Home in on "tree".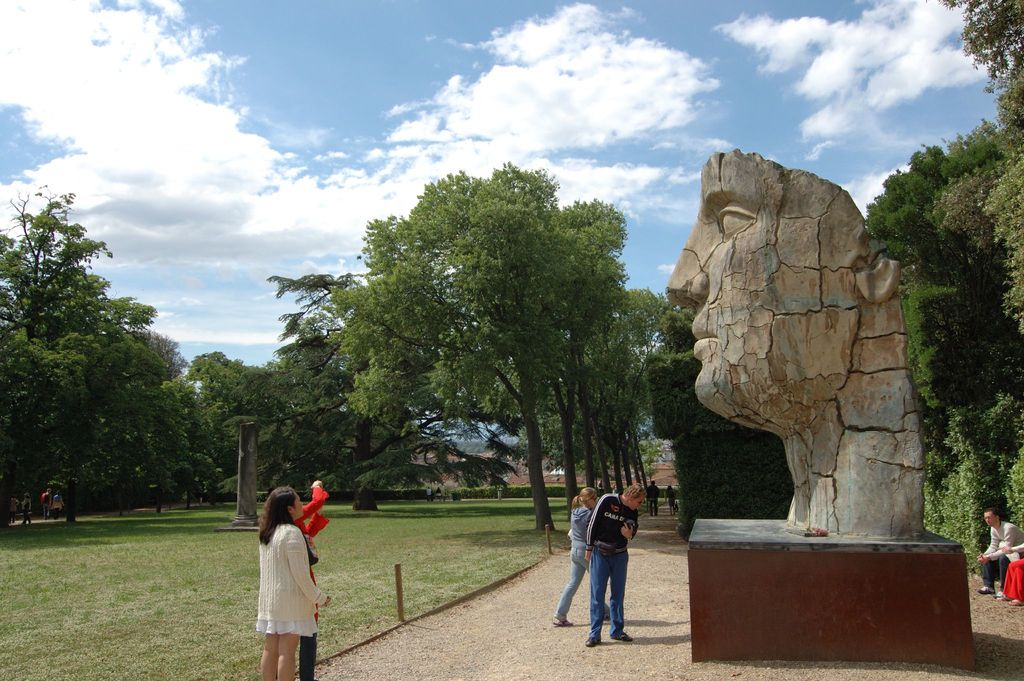
Homed in at x1=110 y1=373 x2=214 y2=516.
